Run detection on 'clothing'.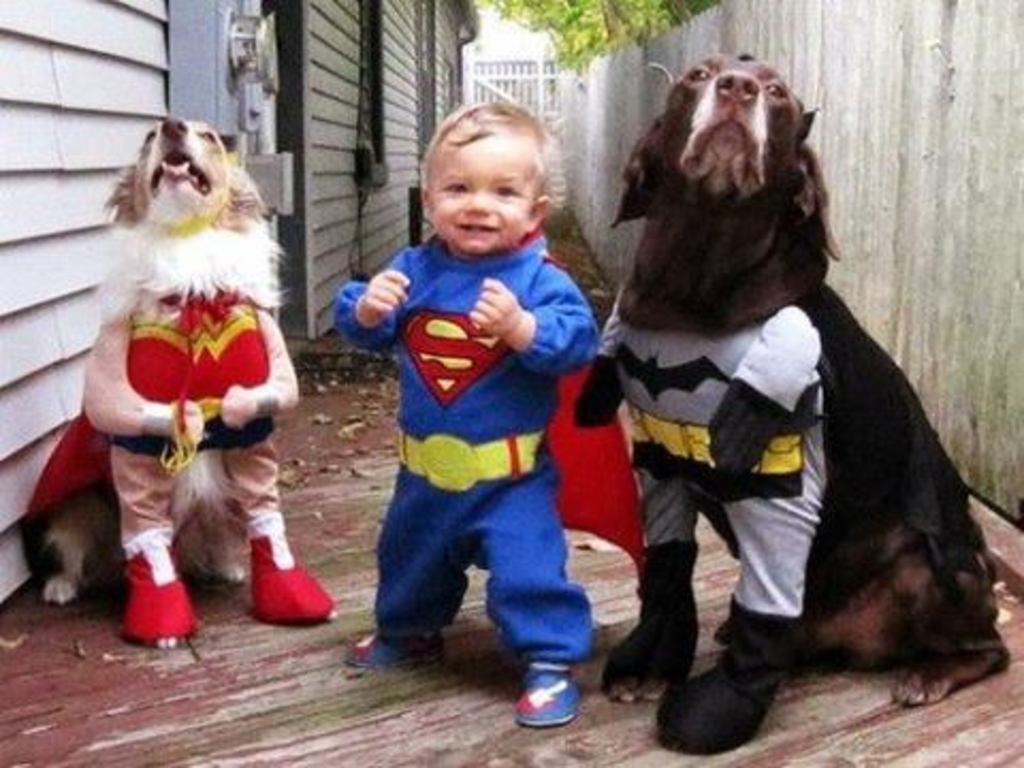
Result: (585, 282, 828, 668).
